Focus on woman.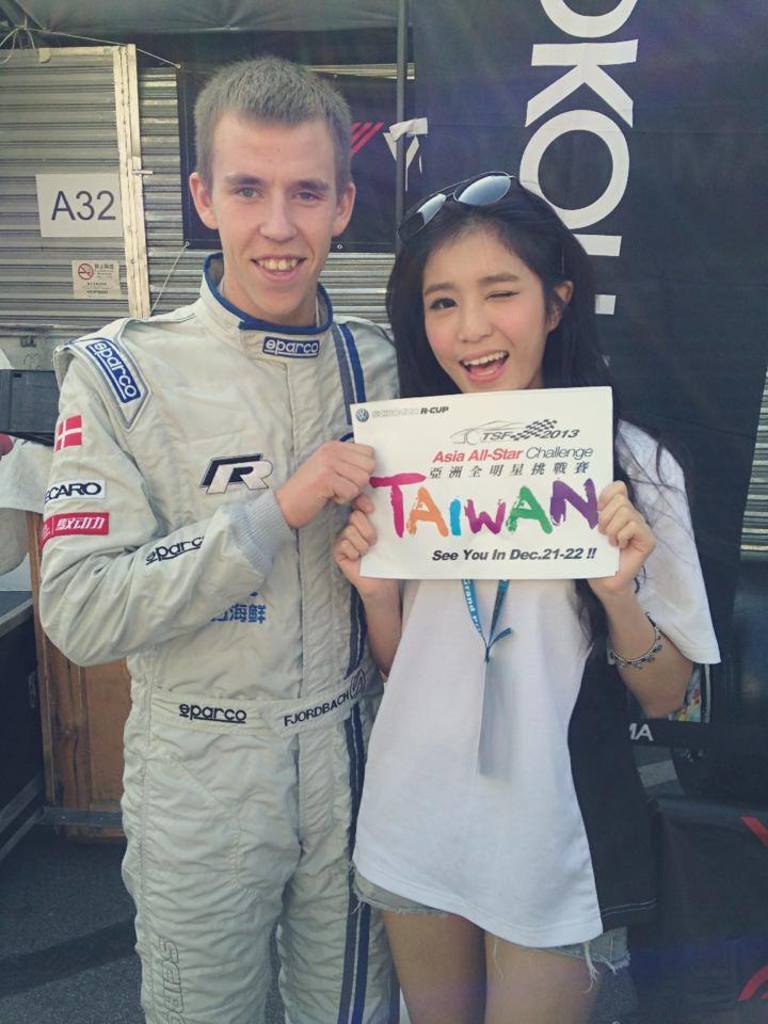
Focused at box=[310, 129, 666, 1018].
